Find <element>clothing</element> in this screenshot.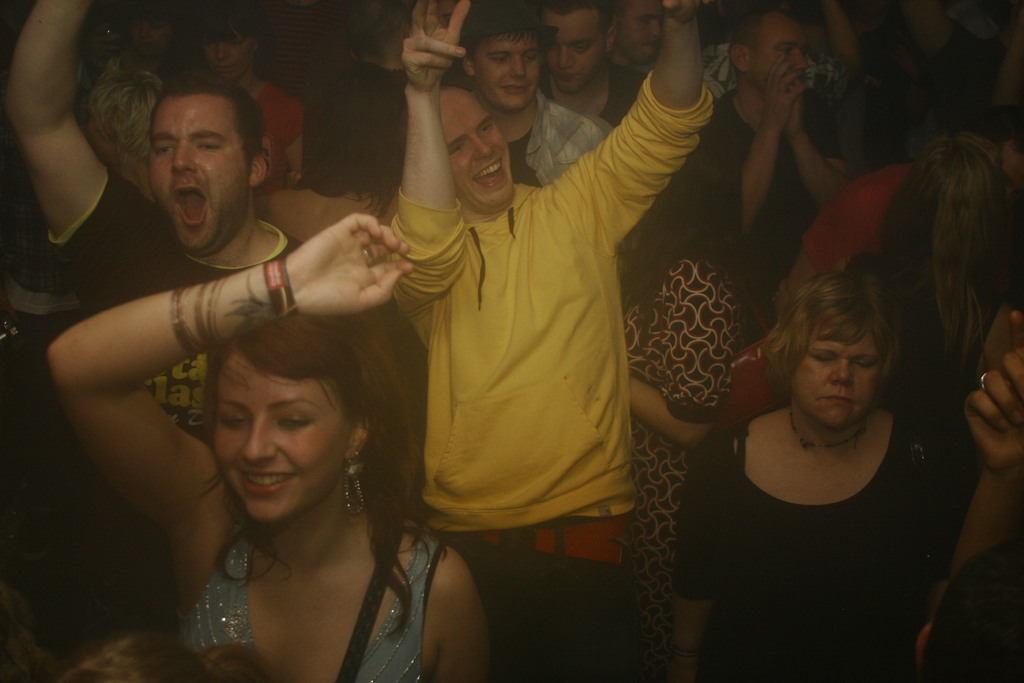
The bounding box for <element>clothing</element> is [502,88,609,192].
